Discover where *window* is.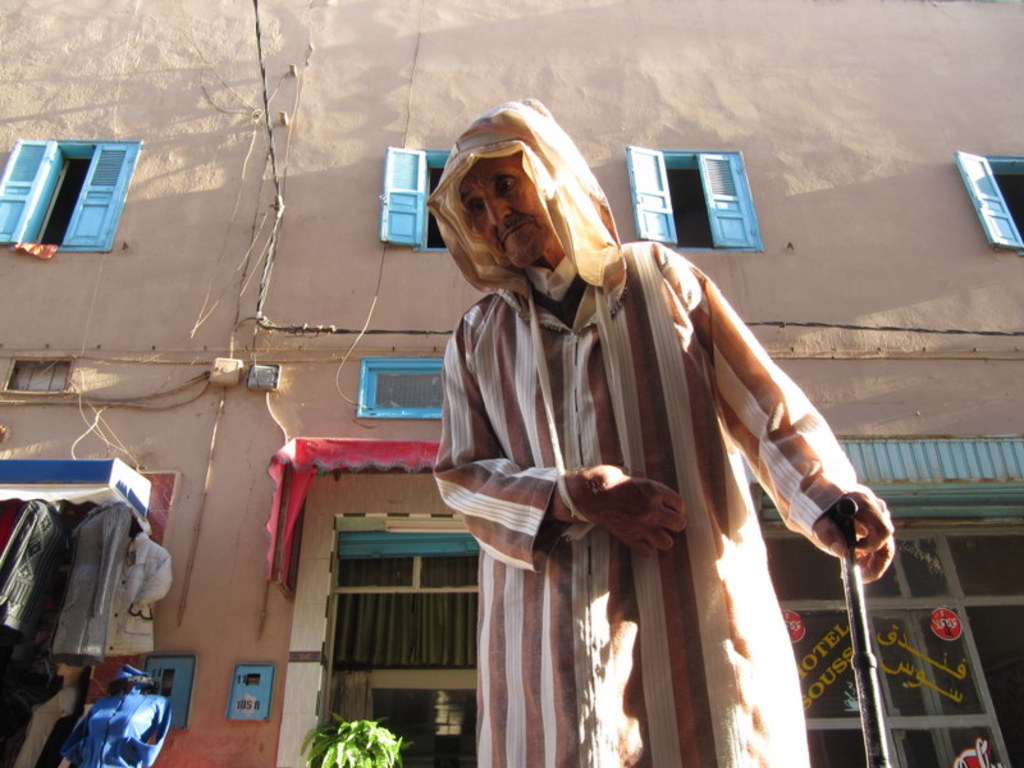
Discovered at [left=0, top=136, right=141, bottom=257].
